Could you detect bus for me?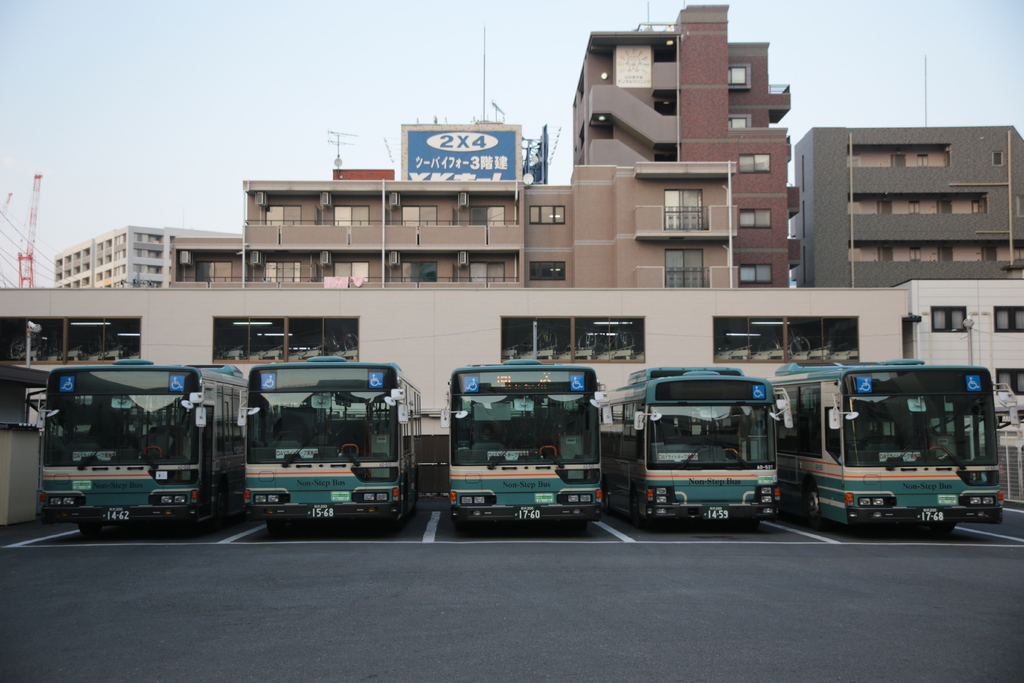
Detection result: left=598, top=366, right=795, bottom=530.
